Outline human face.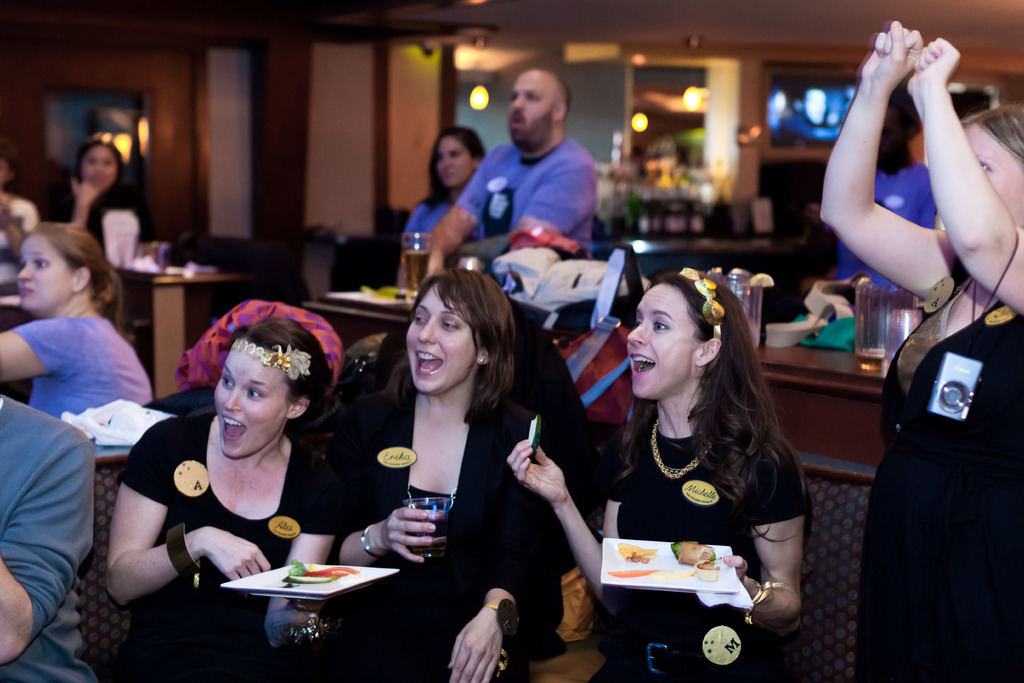
Outline: [404,283,476,399].
